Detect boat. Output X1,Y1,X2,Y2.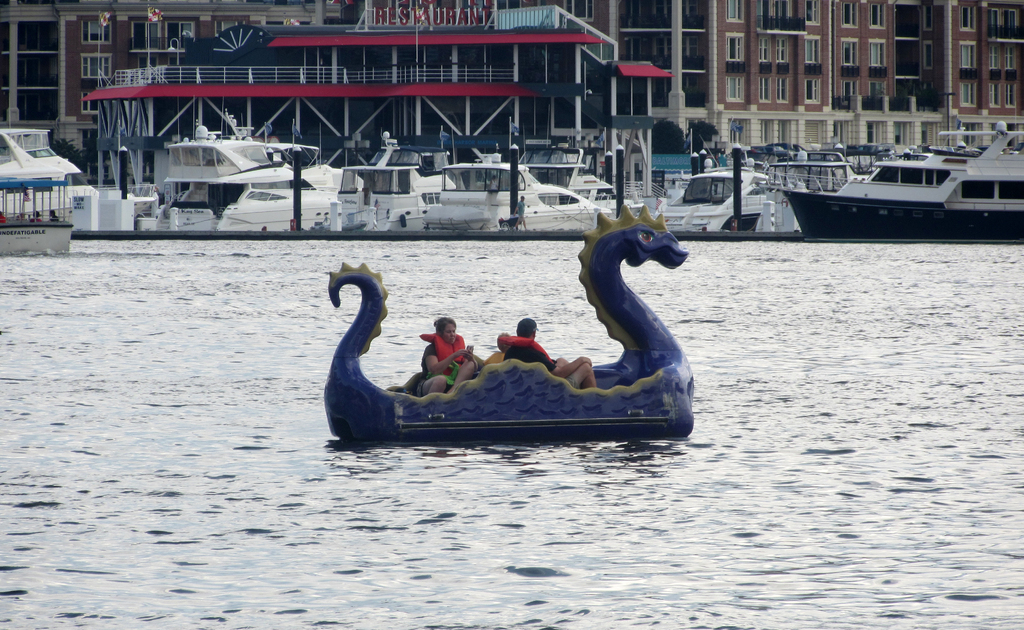
0,174,77,254.
